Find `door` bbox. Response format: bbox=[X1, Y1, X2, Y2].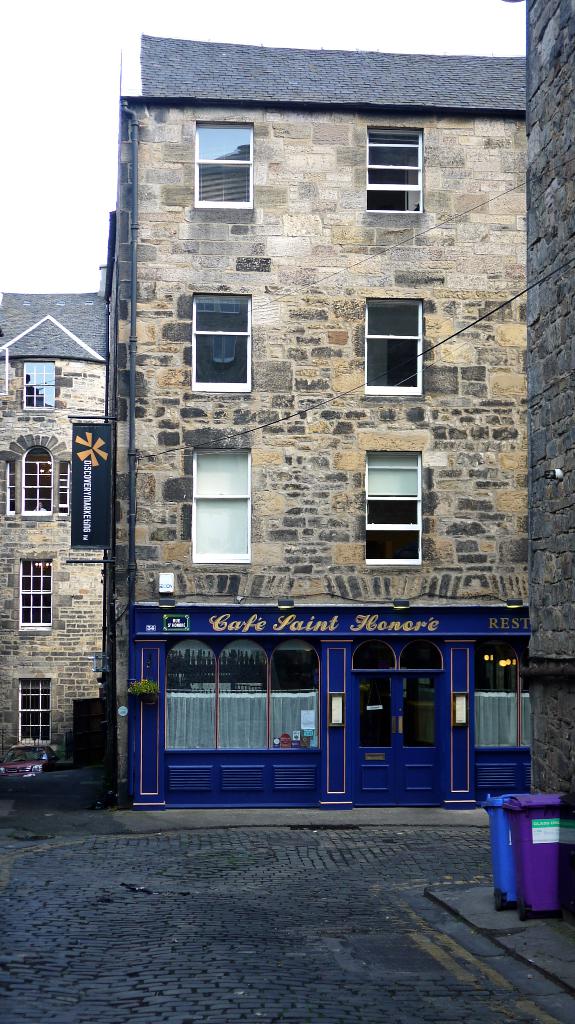
bbox=[355, 678, 440, 801].
